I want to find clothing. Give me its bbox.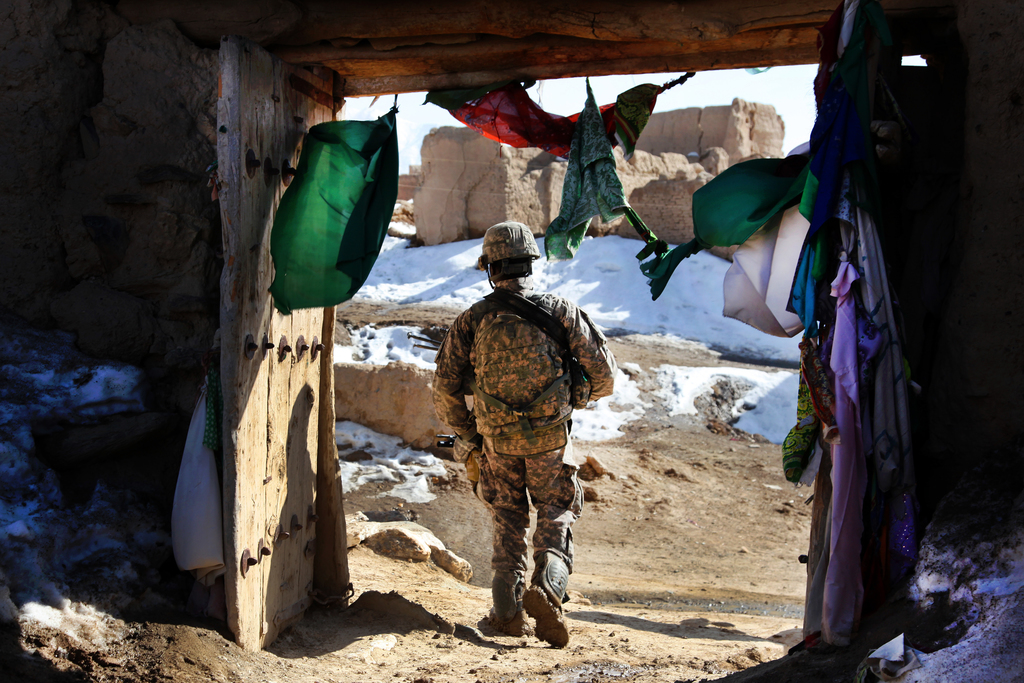
detection(175, 367, 225, 587).
